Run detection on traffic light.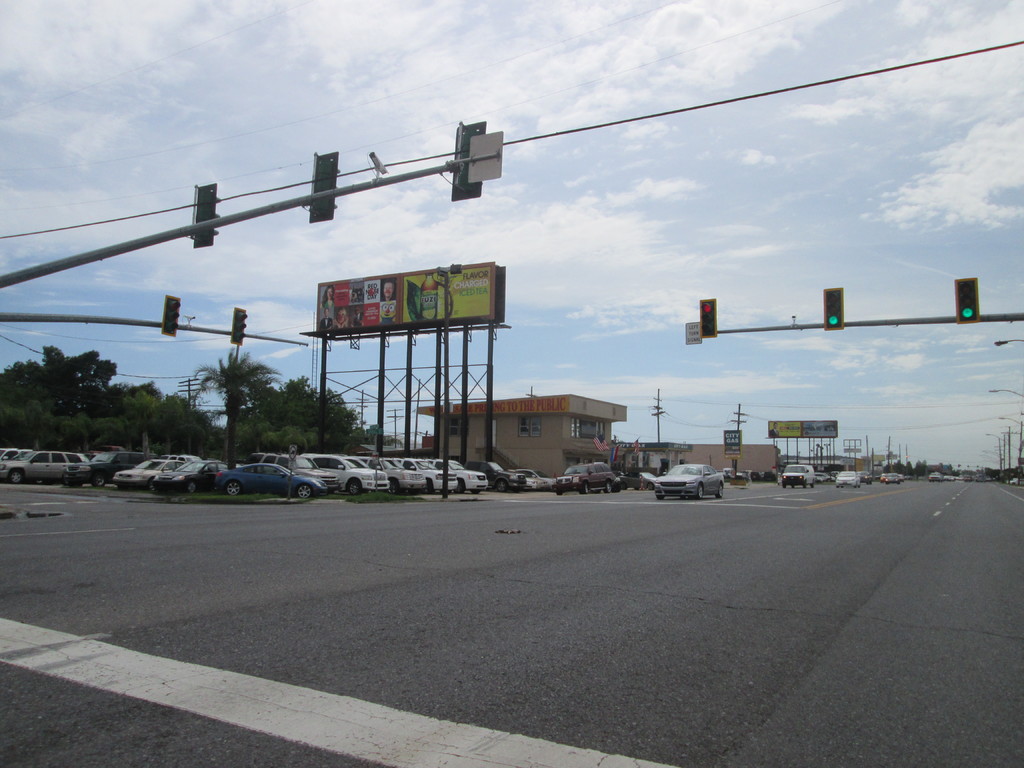
Result: detection(697, 298, 717, 339).
